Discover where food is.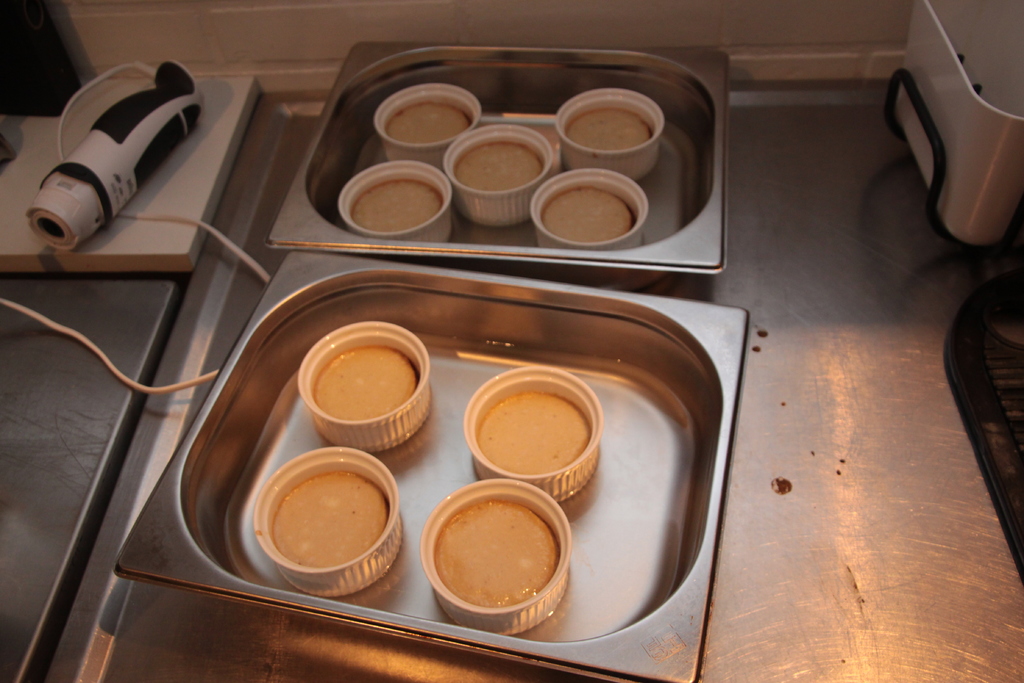
Discovered at BBox(542, 187, 636, 240).
